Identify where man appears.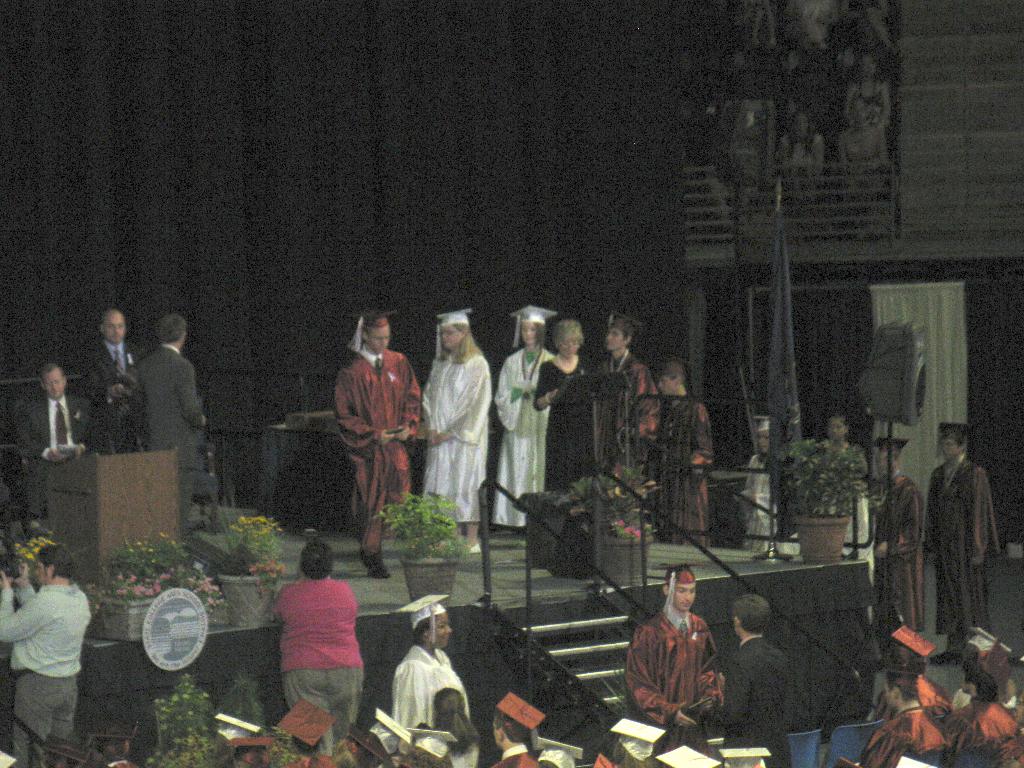
Appears at bbox(78, 301, 151, 426).
